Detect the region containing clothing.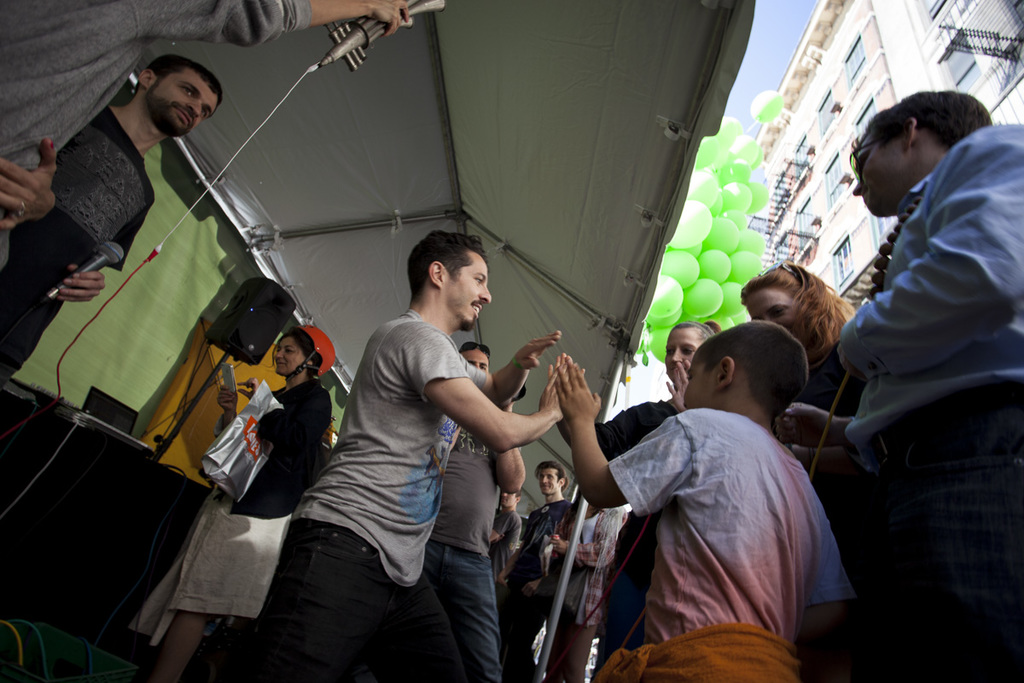
<region>558, 506, 626, 682</region>.
